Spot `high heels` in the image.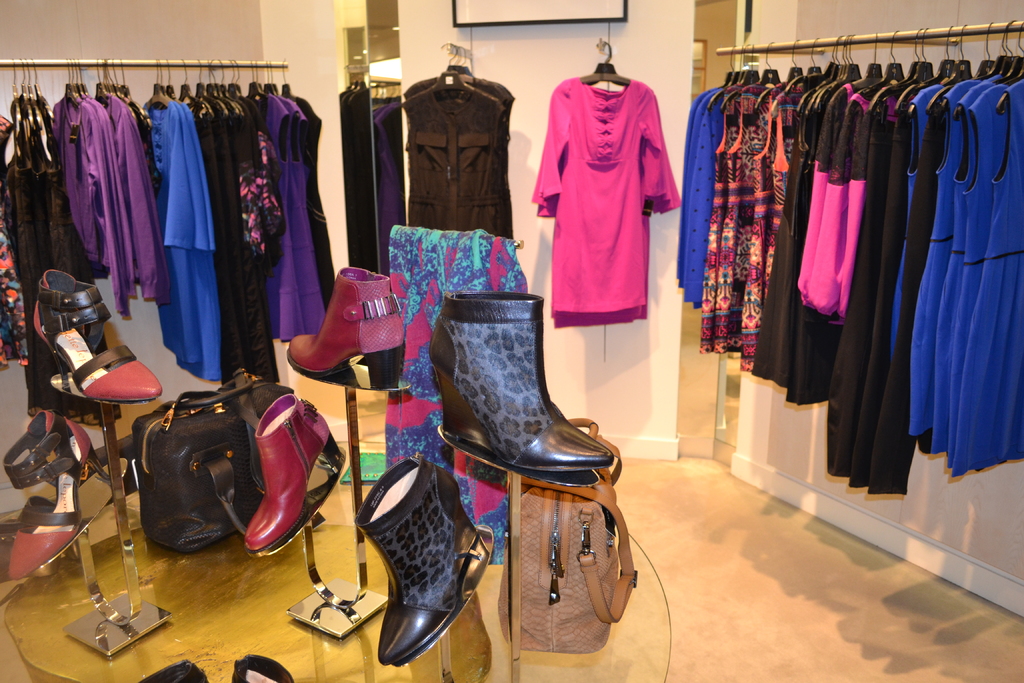
`high heels` found at bbox=[354, 447, 495, 668].
